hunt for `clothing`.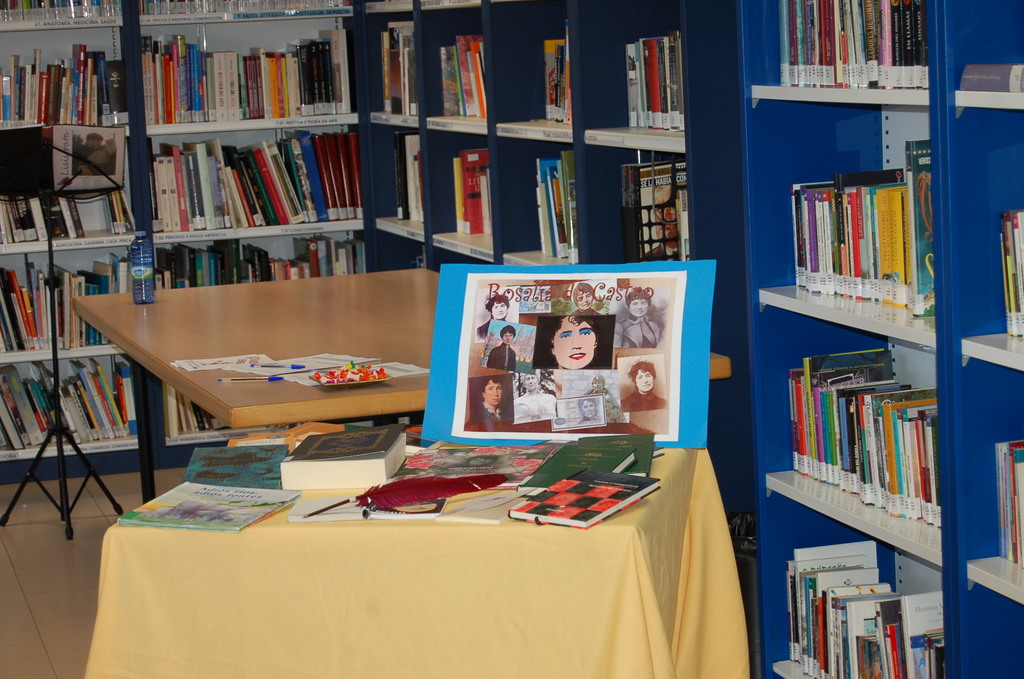
Hunted down at (617, 391, 666, 411).
